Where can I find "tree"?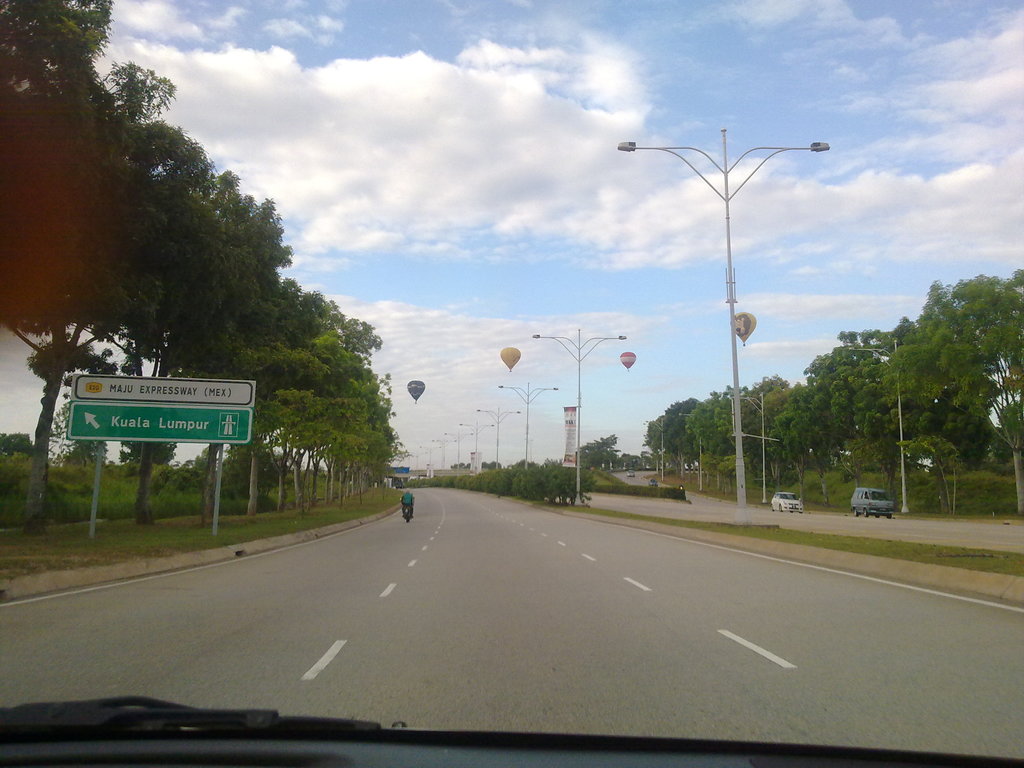
You can find it at region(935, 272, 1023, 513).
